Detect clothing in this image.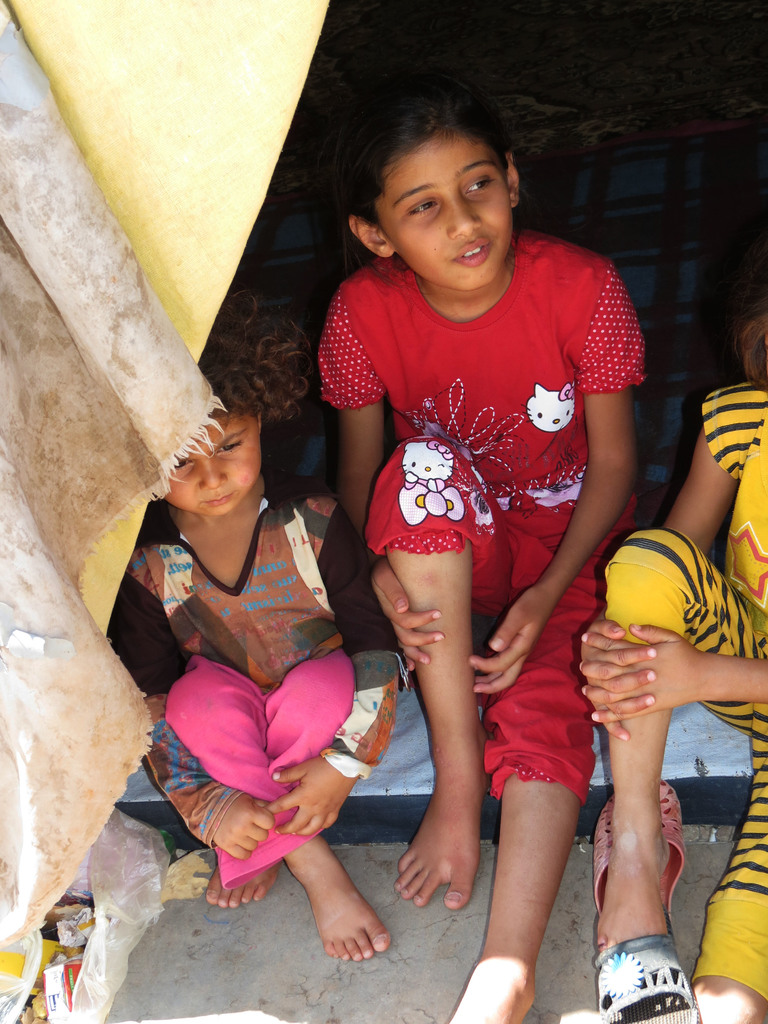
Detection: box=[606, 385, 767, 1000].
